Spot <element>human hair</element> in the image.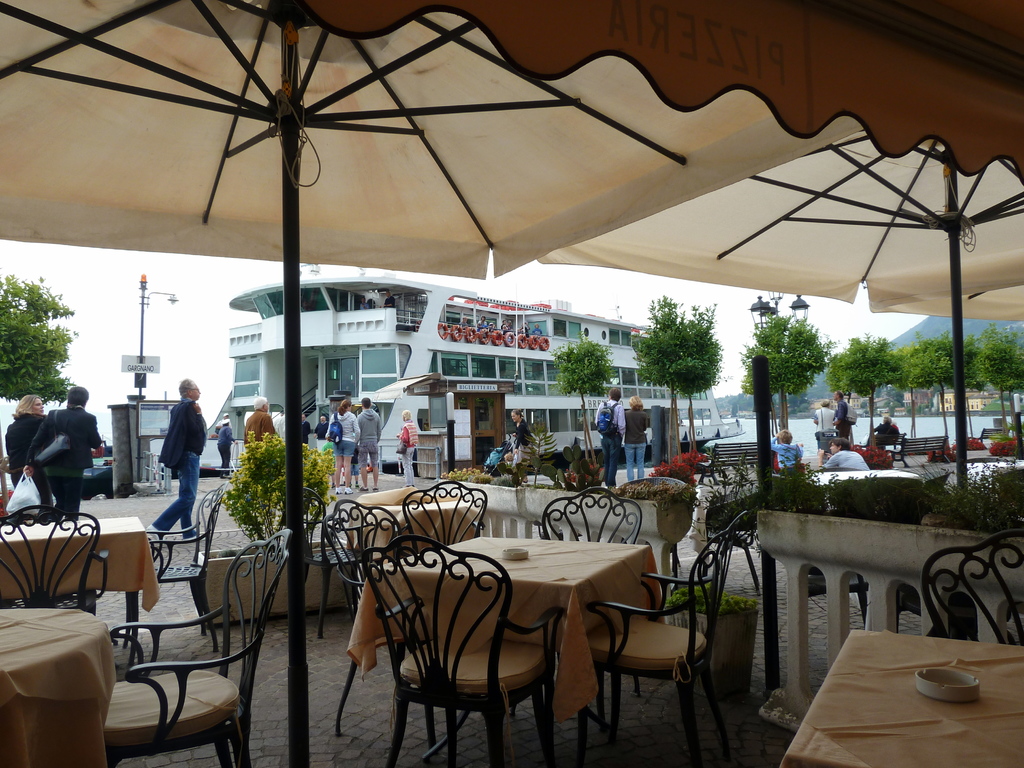
<element>human hair</element> found at BBox(361, 397, 371, 410).
